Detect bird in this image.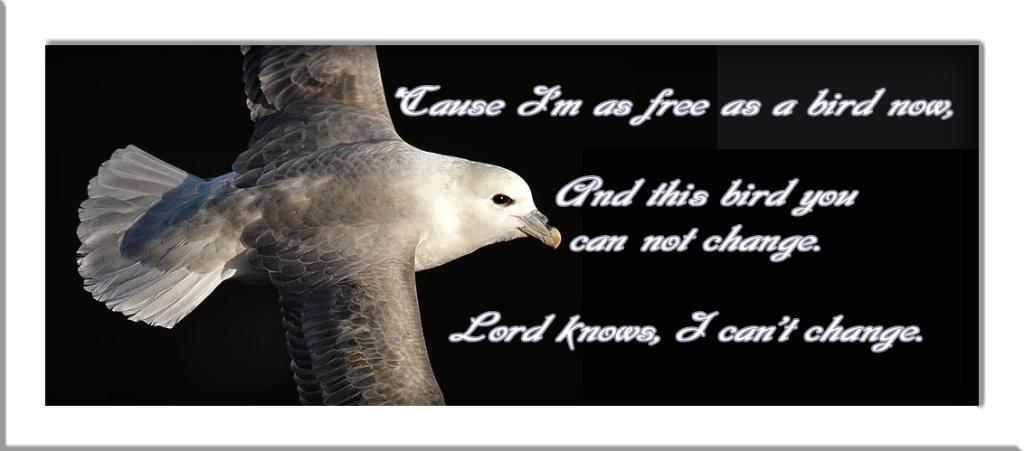
Detection: <region>83, 51, 564, 393</region>.
